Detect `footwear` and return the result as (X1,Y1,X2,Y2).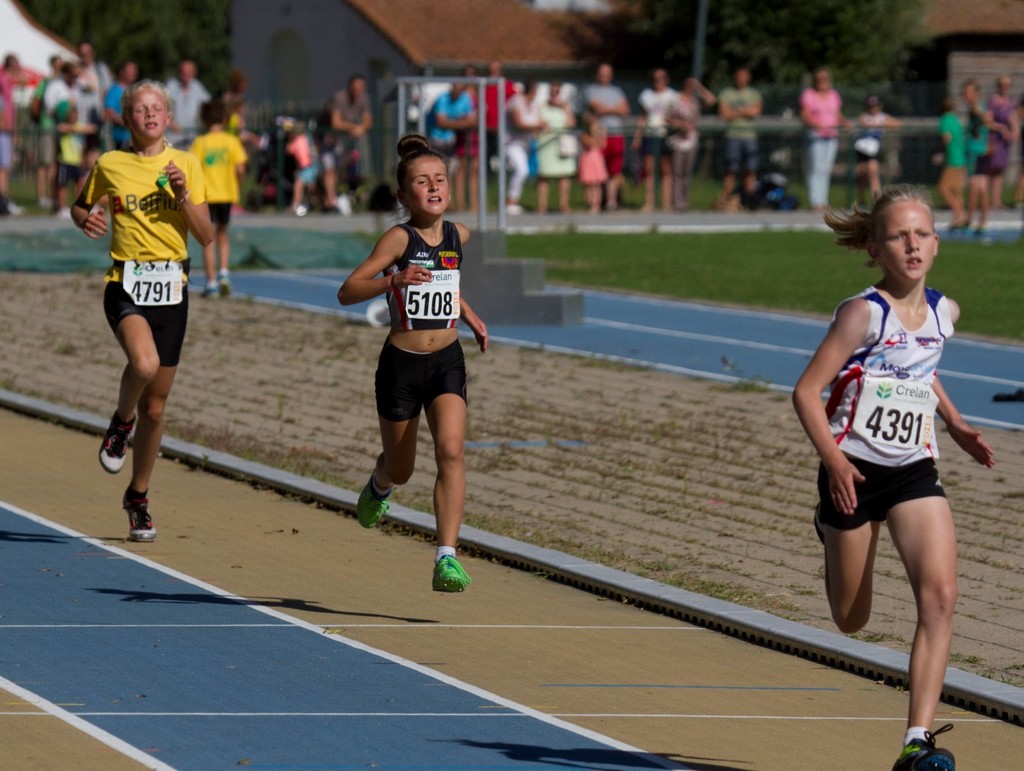
(118,482,159,544).
